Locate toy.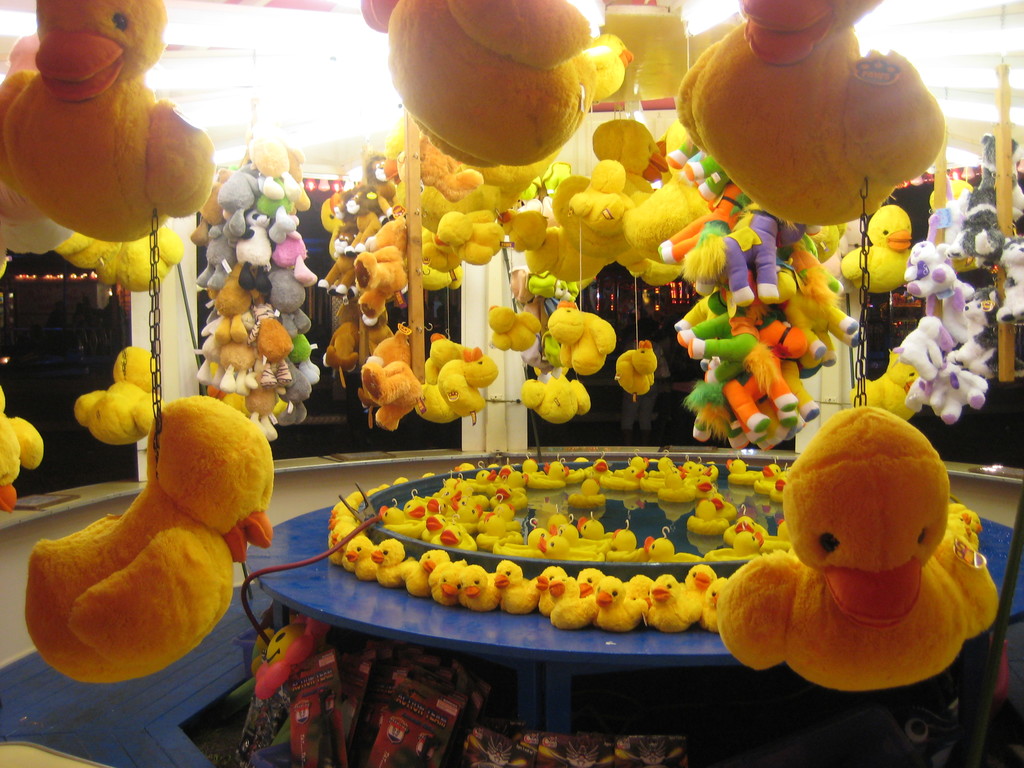
Bounding box: bbox=(476, 510, 523, 547).
